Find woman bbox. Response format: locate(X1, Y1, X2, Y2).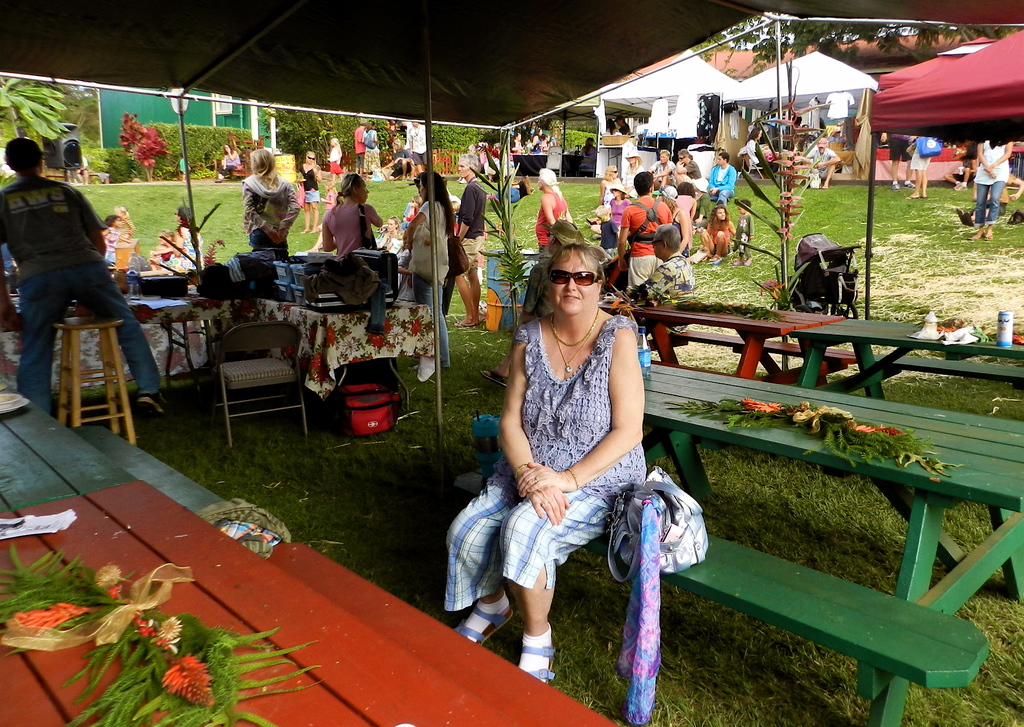
locate(406, 172, 458, 357).
